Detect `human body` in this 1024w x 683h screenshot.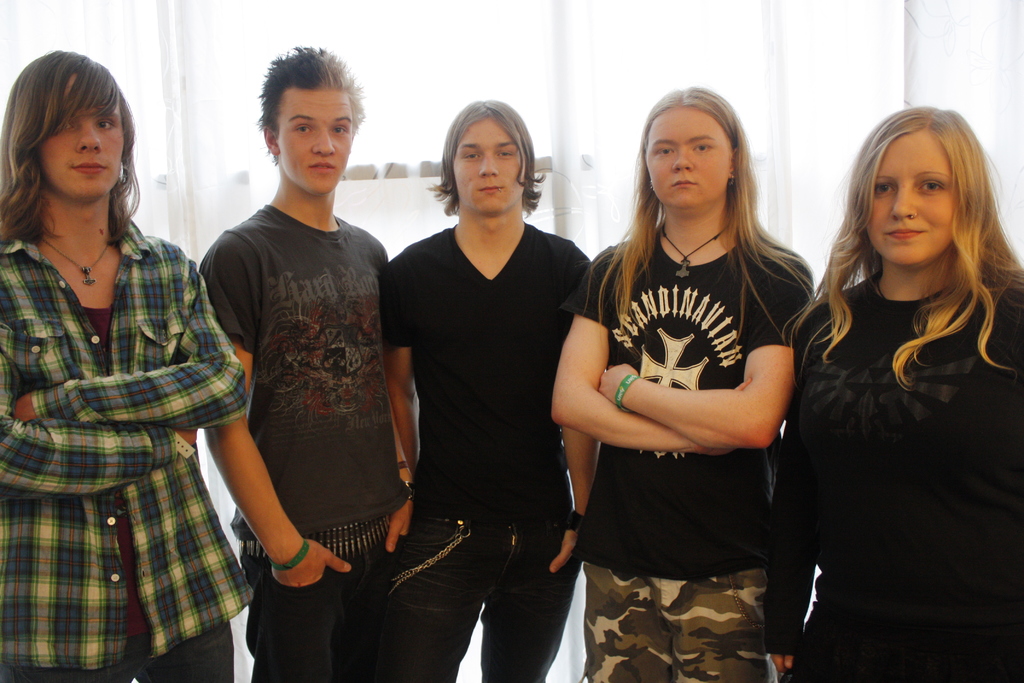
Detection: <bbox>193, 200, 388, 682</bbox>.
